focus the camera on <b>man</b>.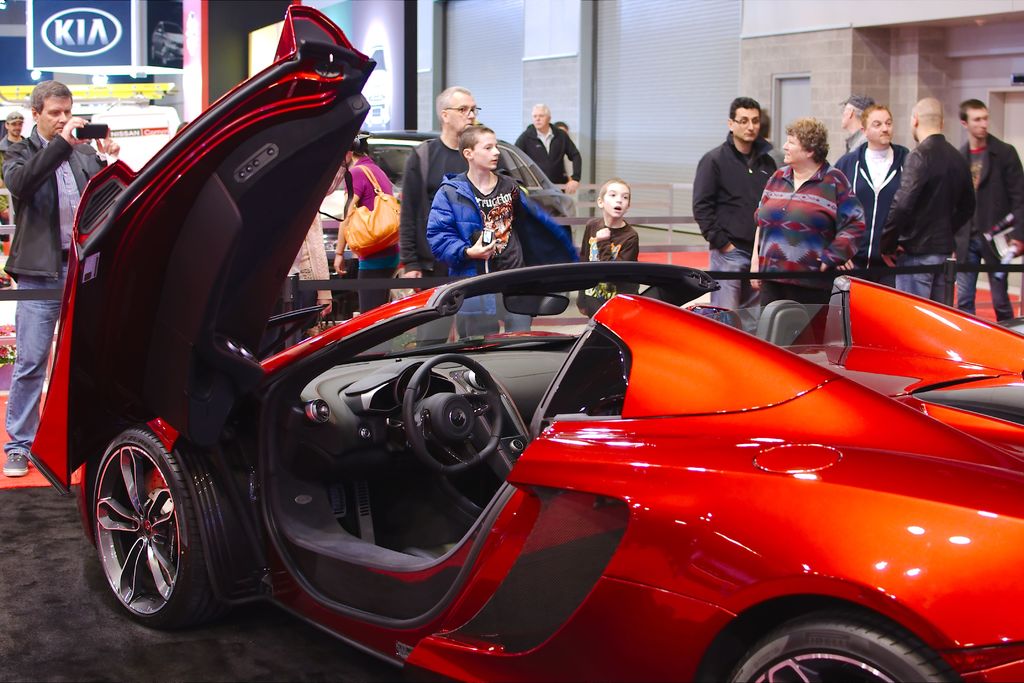
Focus region: <region>833, 102, 912, 279</region>.
